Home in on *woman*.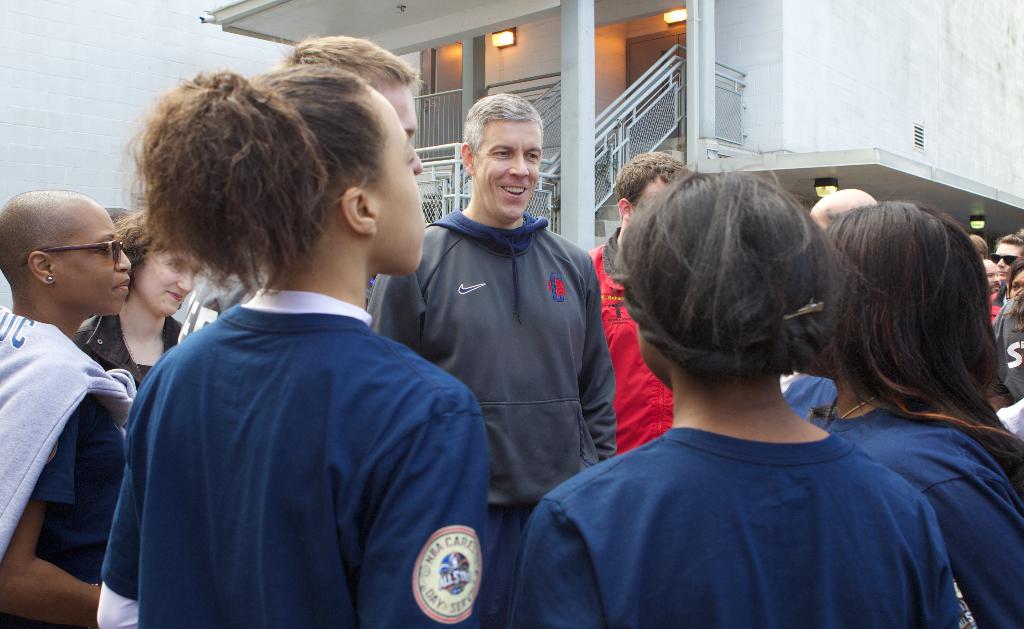
Homed in at [left=108, top=76, right=482, bottom=626].
